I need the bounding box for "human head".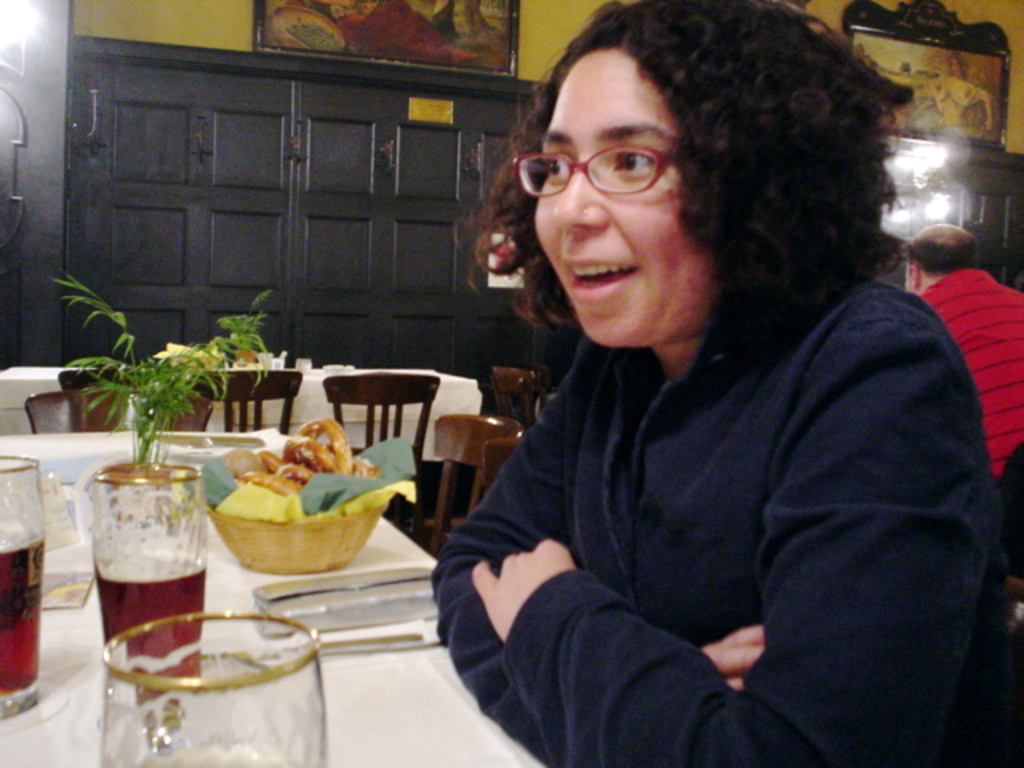
Here it is: <box>507,18,902,370</box>.
